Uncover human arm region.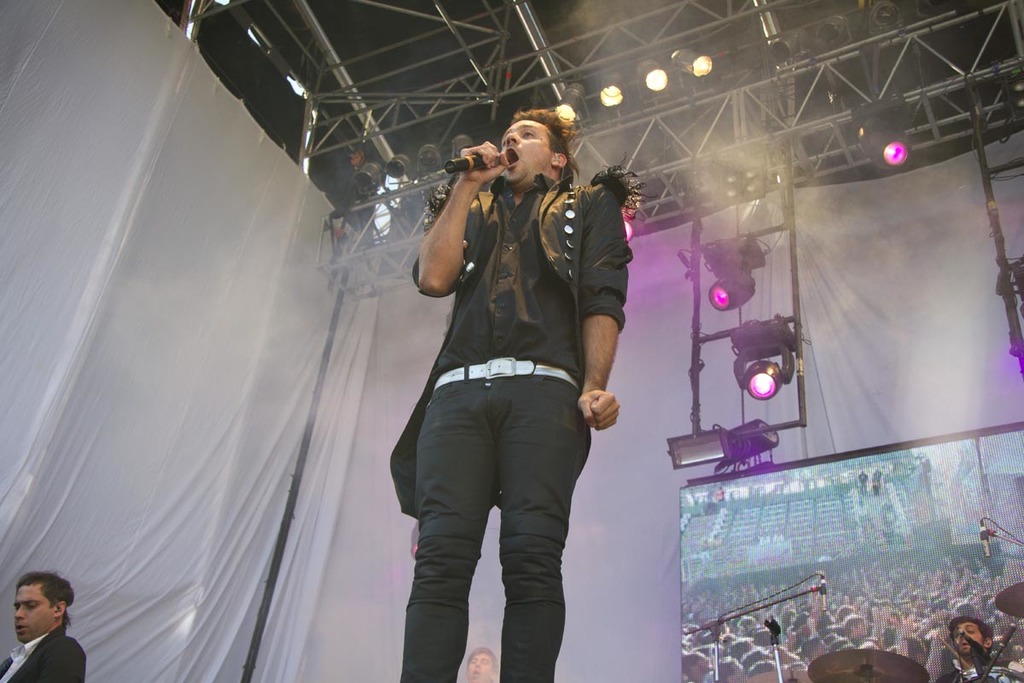
Uncovered: (571, 182, 631, 434).
